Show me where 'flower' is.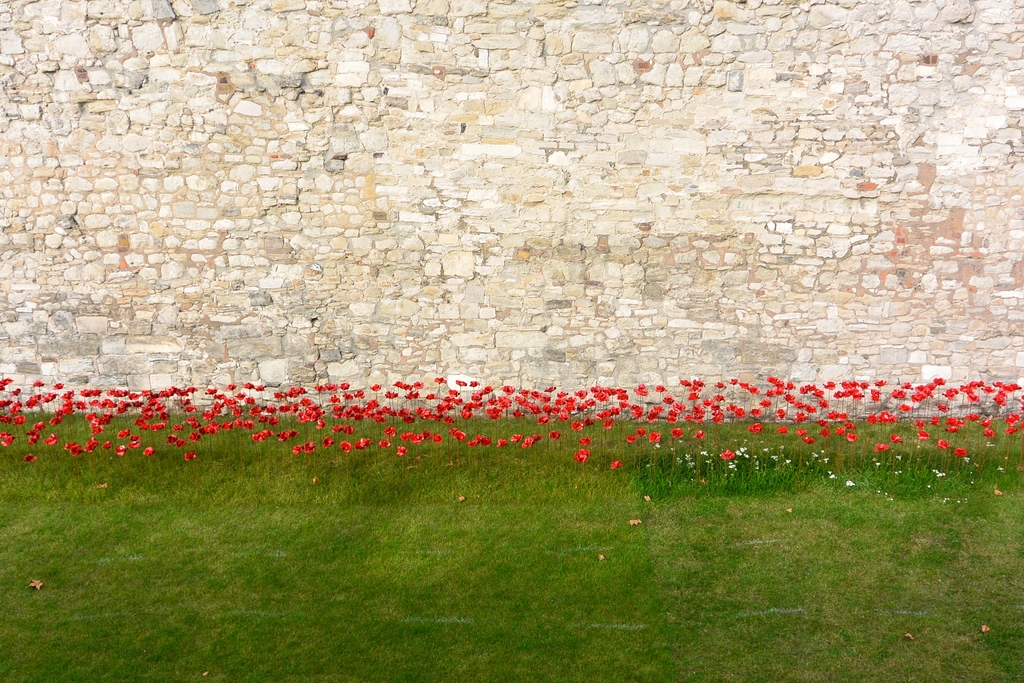
'flower' is at left=0, top=425, right=16, bottom=449.
